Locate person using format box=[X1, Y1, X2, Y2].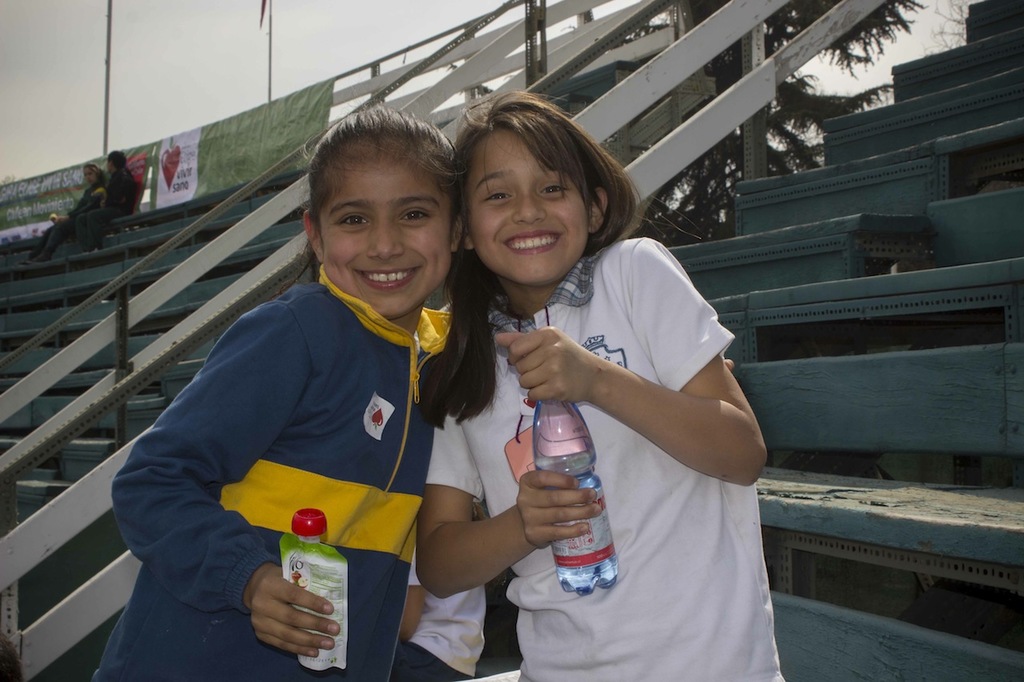
box=[83, 143, 136, 253].
